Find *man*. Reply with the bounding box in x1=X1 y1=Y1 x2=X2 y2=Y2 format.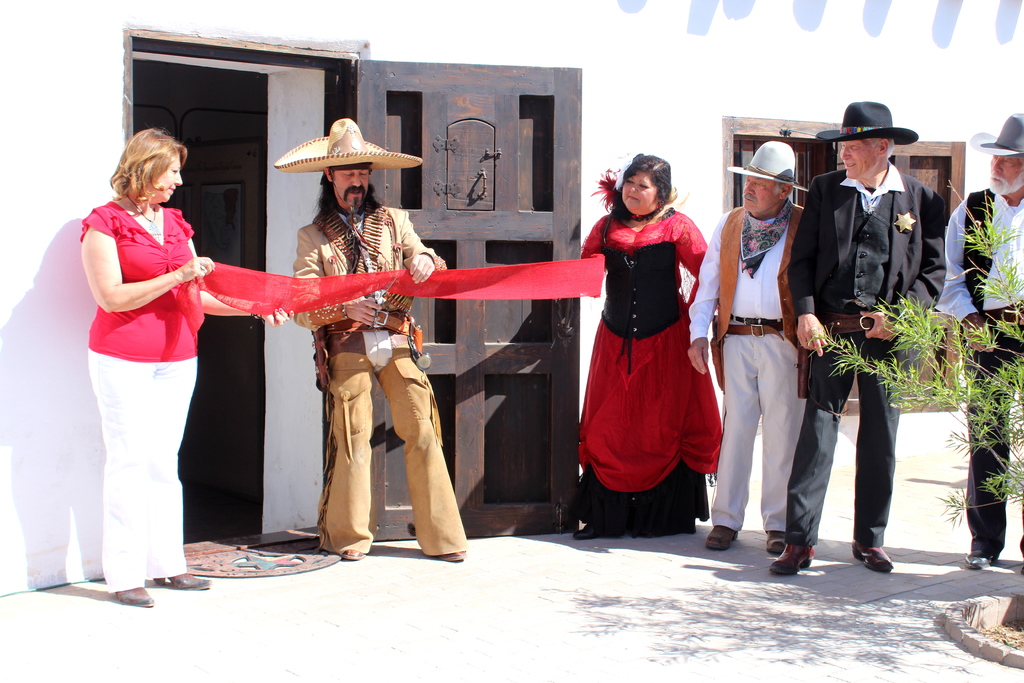
x1=684 y1=138 x2=808 y2=557.
